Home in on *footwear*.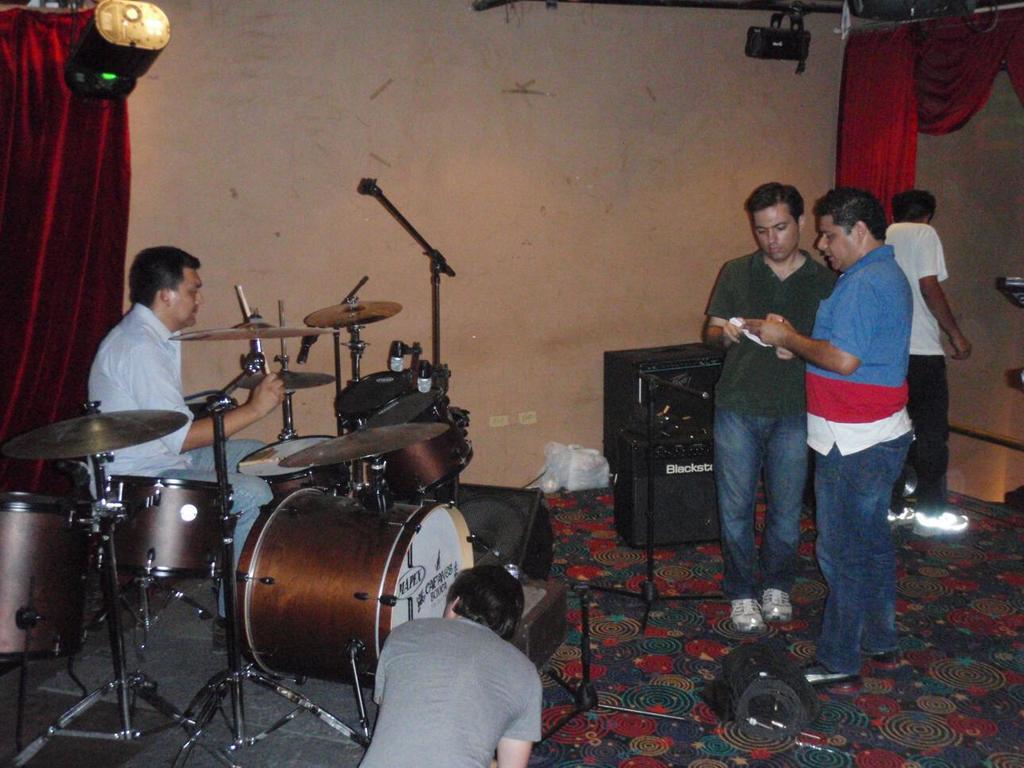
Homed in at x1=802 y1=667 x2=861 y2=689.
